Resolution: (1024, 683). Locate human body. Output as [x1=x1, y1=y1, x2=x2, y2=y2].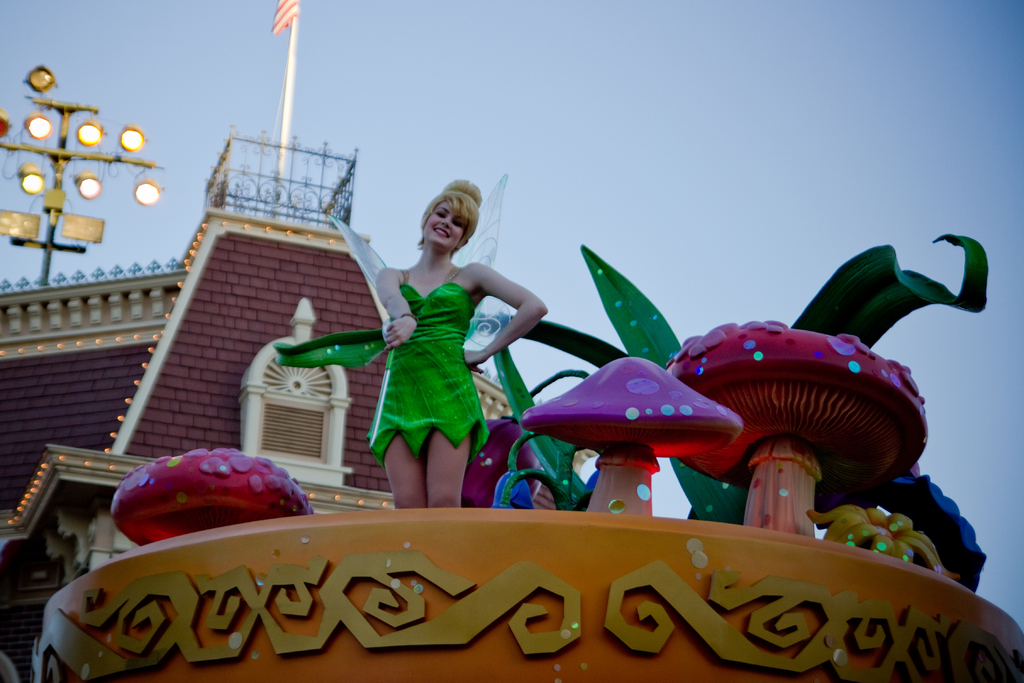
[x1=337, y1=225, x2=515, y2=504].
